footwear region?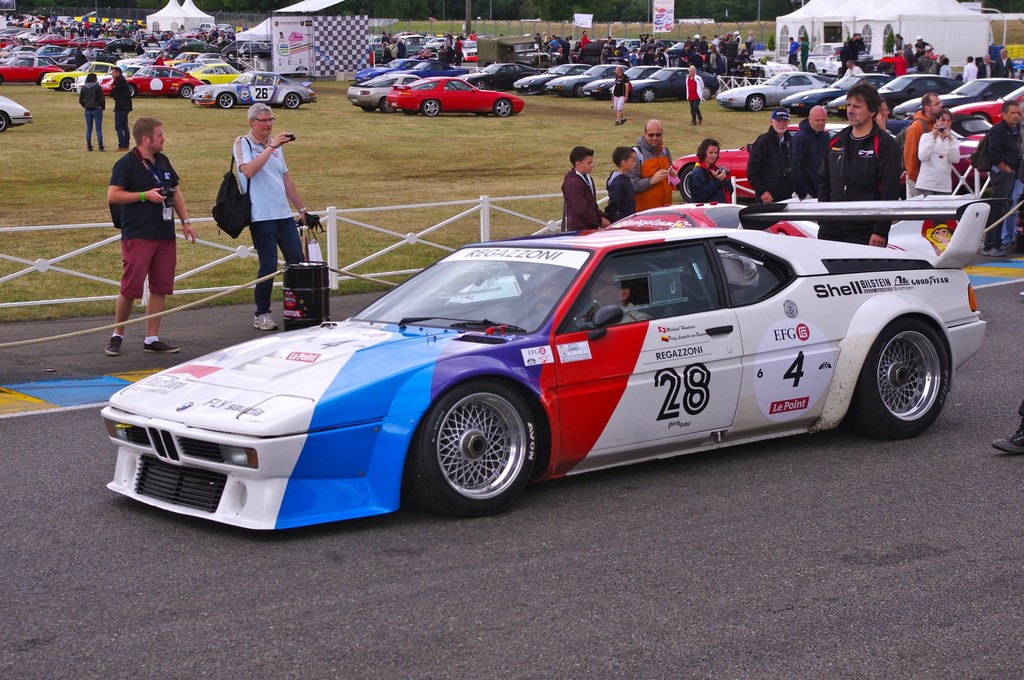
995/426/1023/453
